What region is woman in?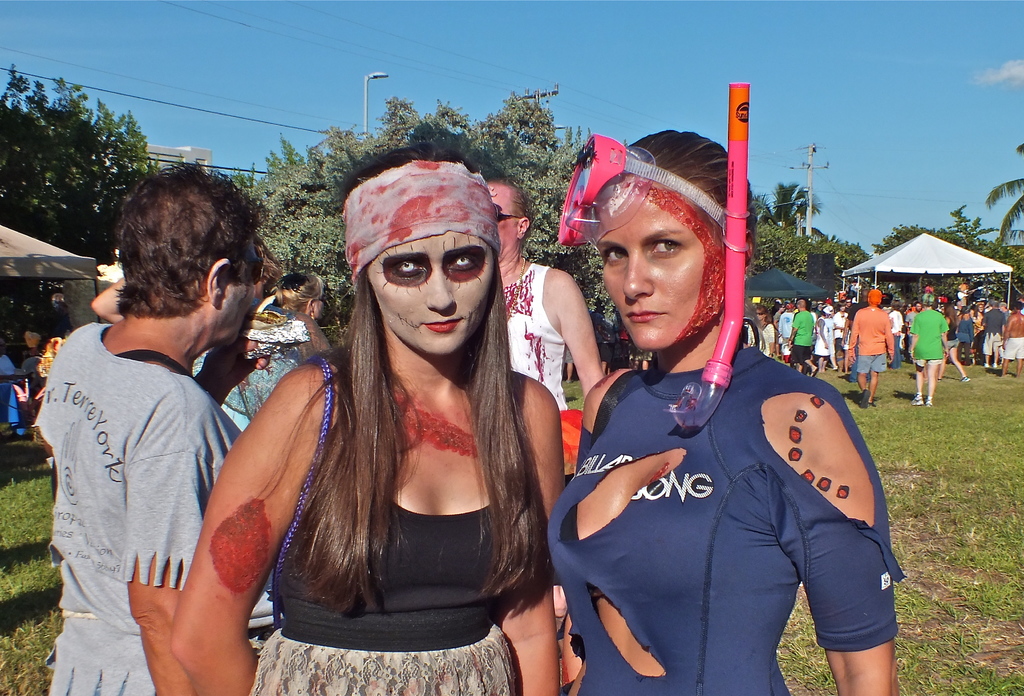
(left=956, top=307, right=973, bottom=364).
